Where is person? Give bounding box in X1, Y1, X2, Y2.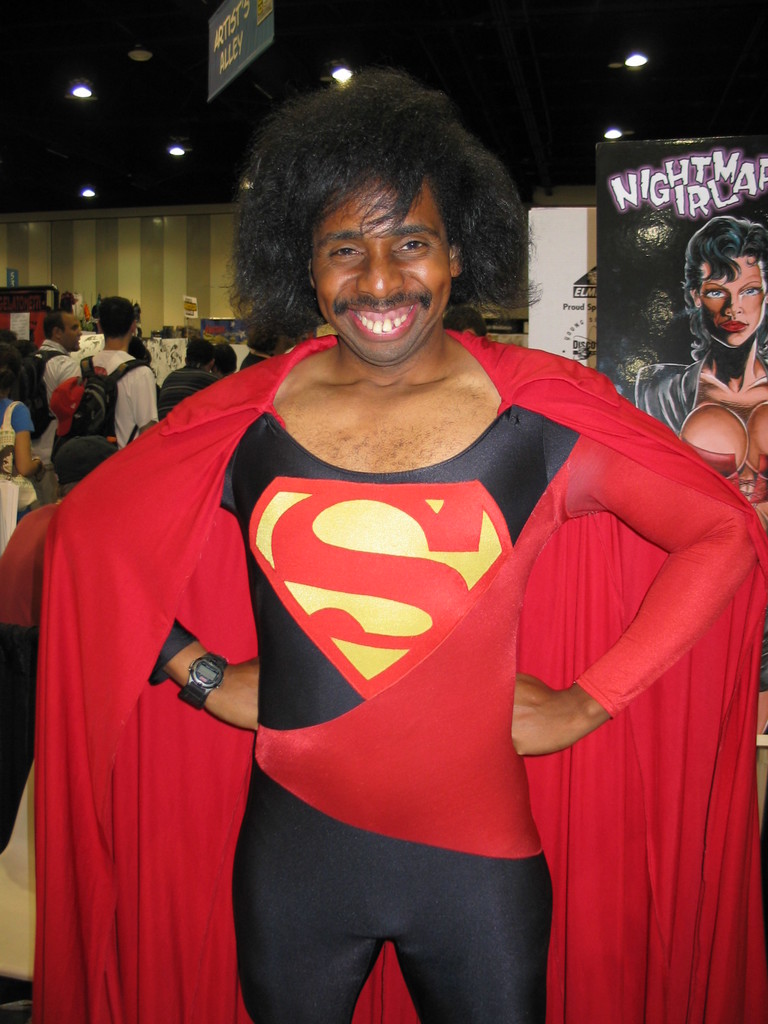
0, 325, 47, 526.
